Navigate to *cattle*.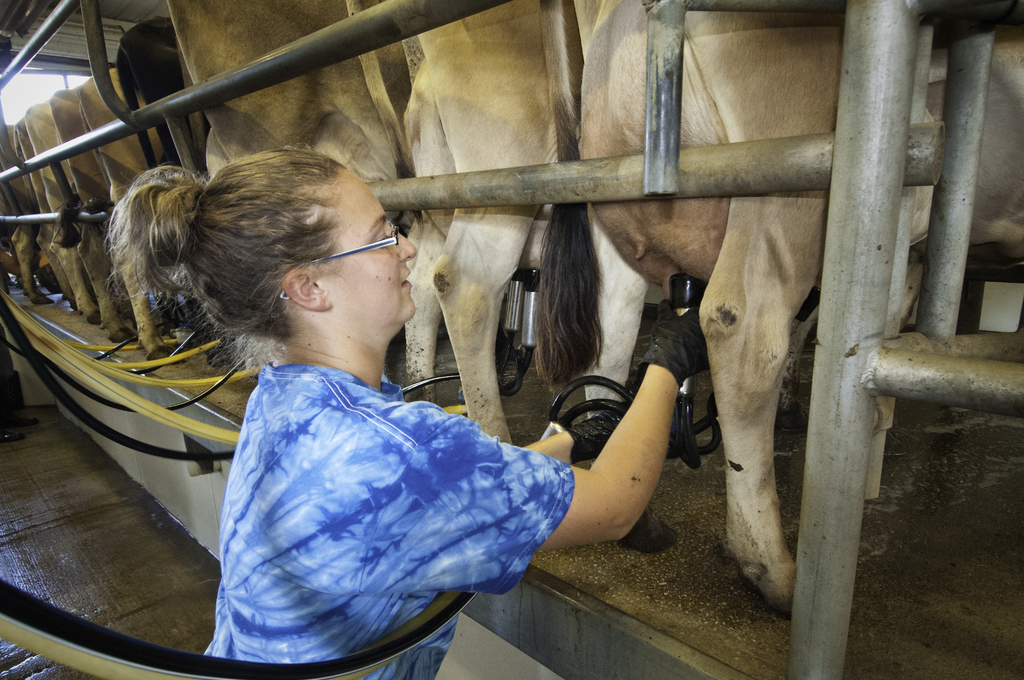
Navigation target: (left=14, top=97, right=99, bottom=328).
